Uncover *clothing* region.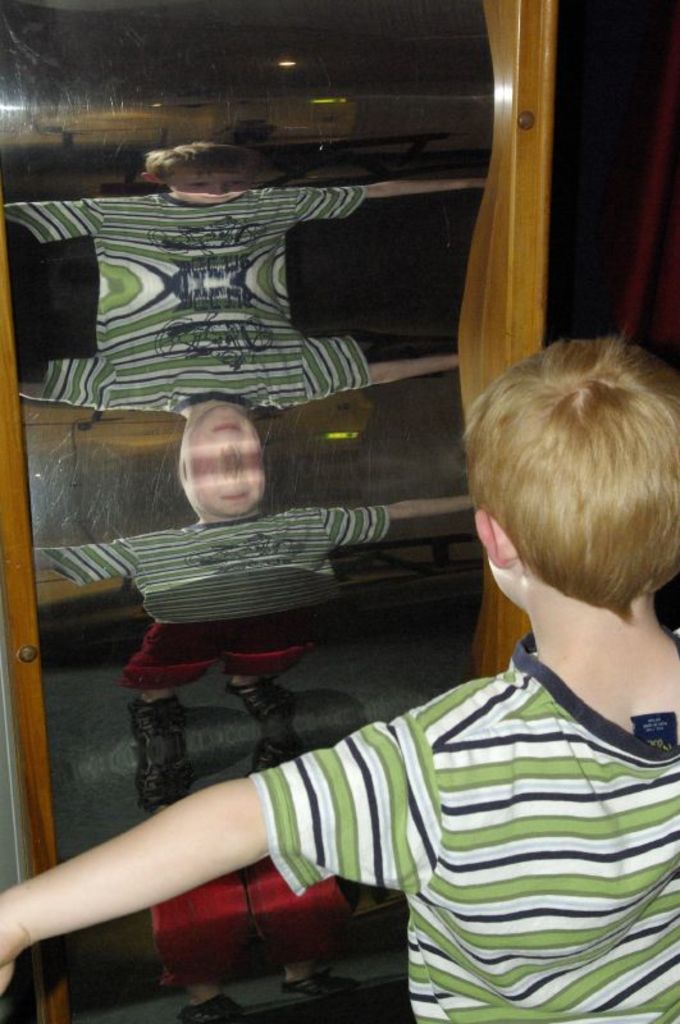
Uncovered: x1=264 y1=644 x2=679 y2=1023.
